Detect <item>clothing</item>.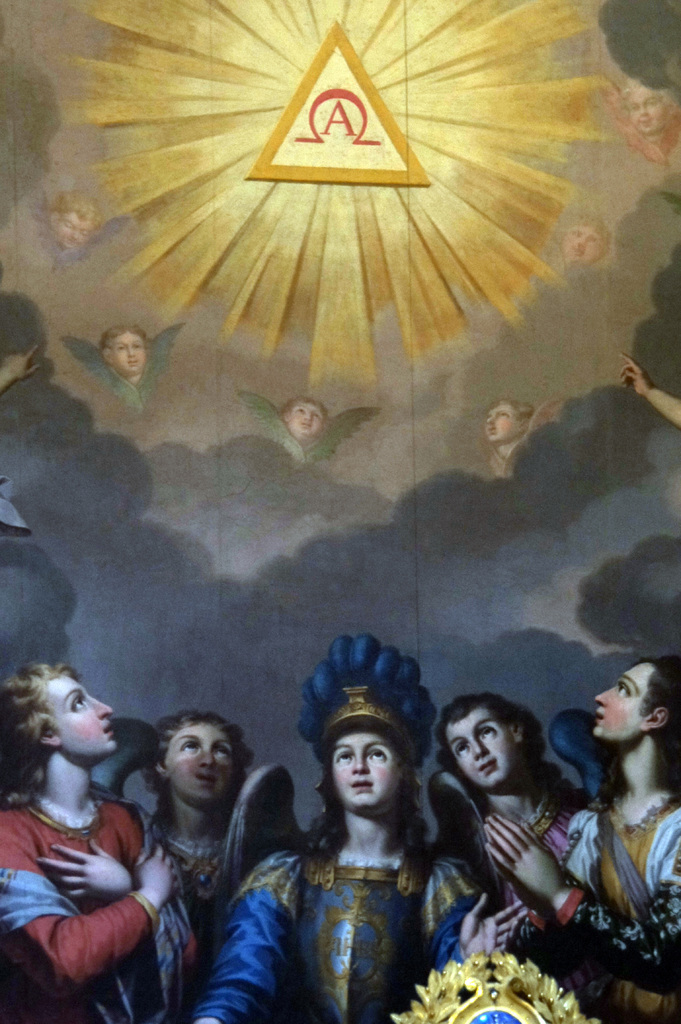
Detected at {"left": 186, "top": 858, "right": 483, "bottom": 1023}.
